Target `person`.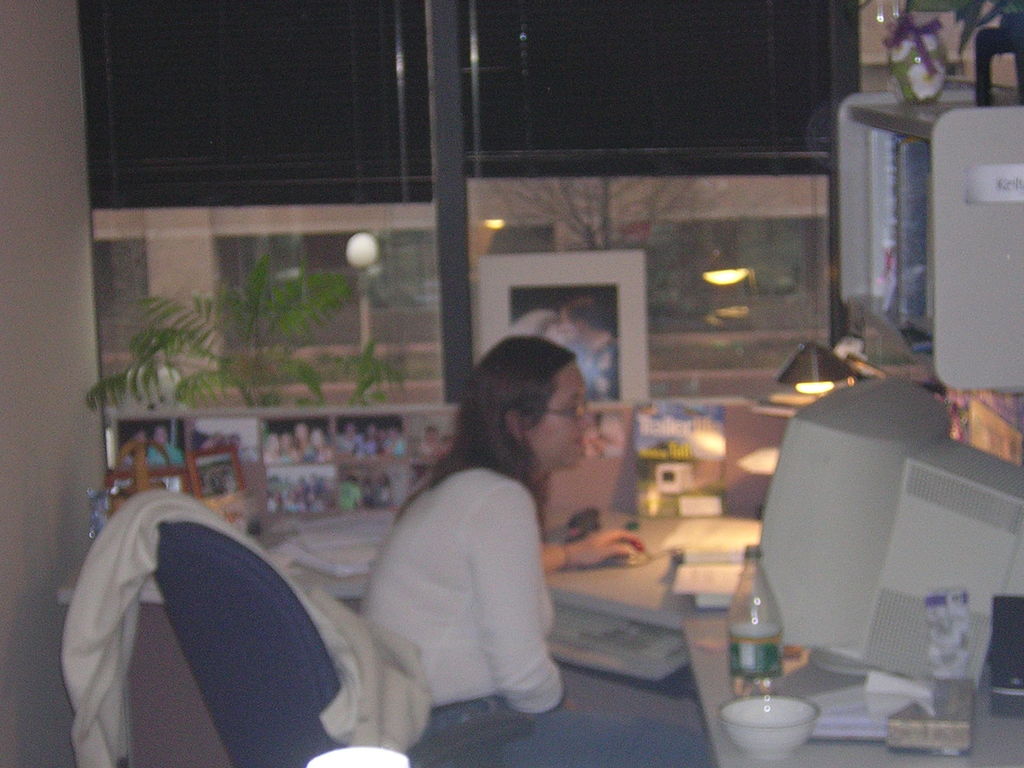
Target region: 563, 294, 612, 401.
